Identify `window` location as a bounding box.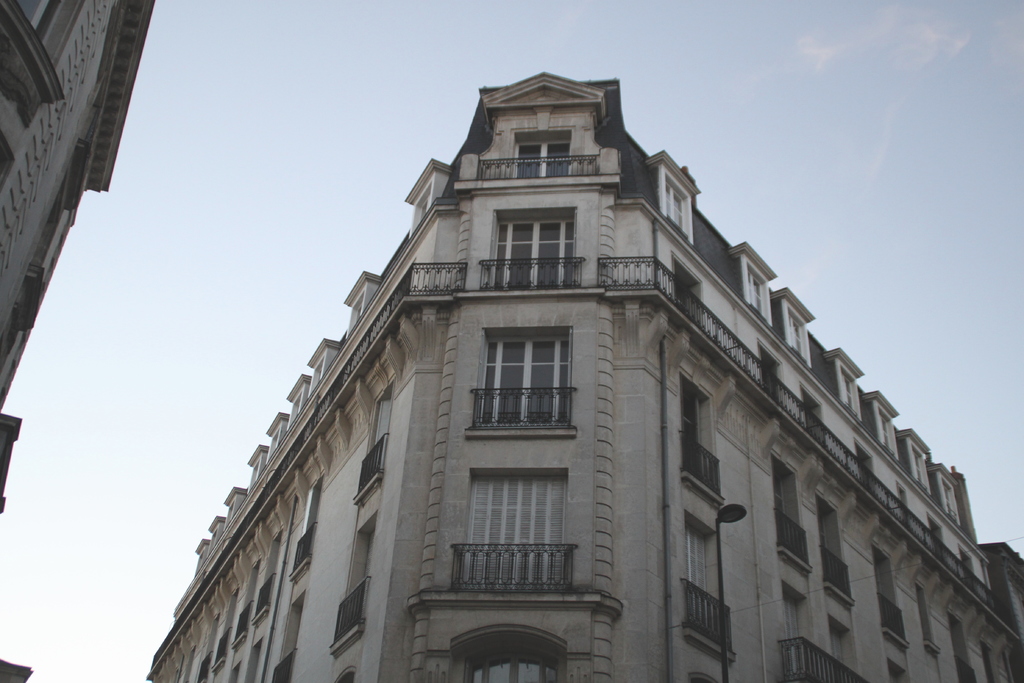
[475,309,575,456].
